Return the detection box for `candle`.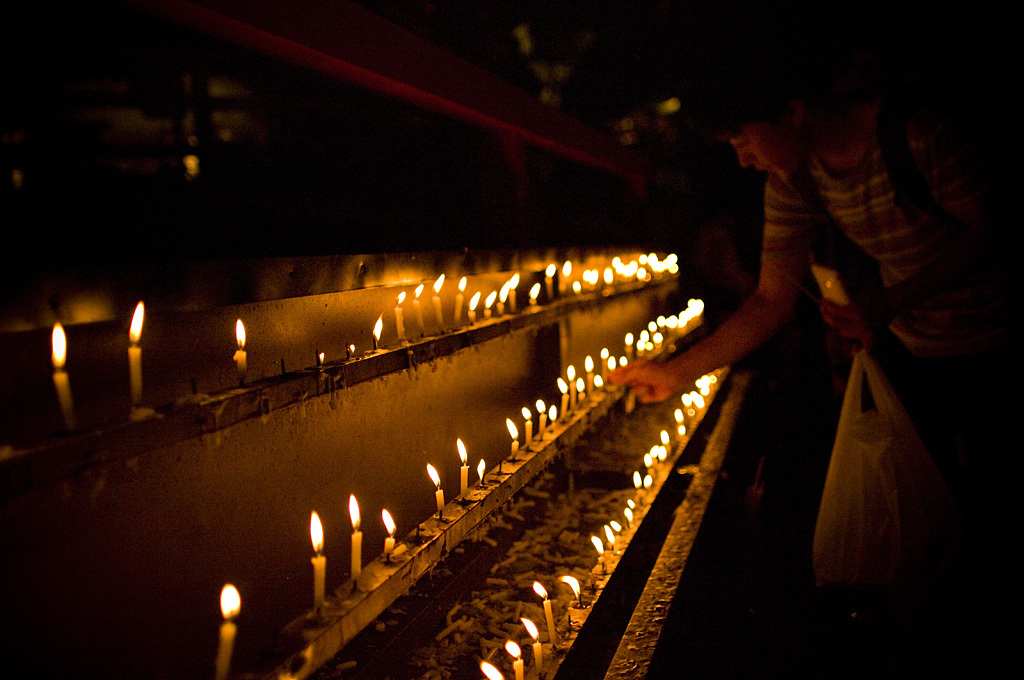
select_region(429, 275, 444, 331).
